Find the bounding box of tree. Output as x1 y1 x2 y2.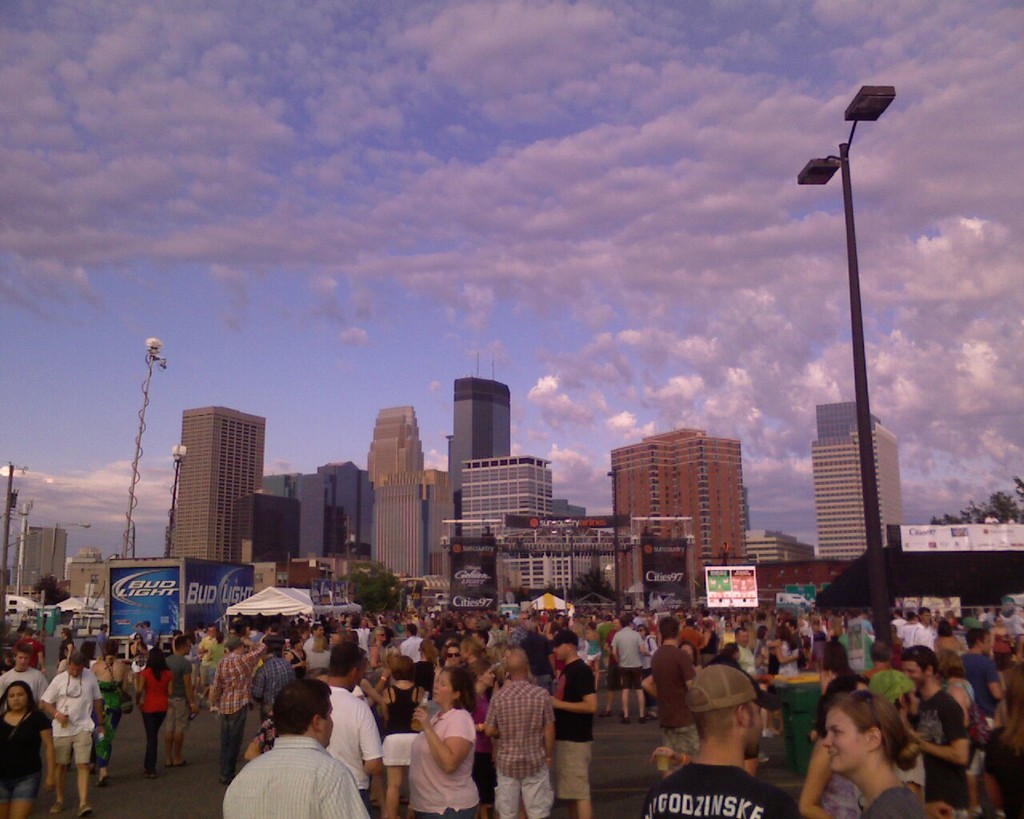
930 477 1023 525.
